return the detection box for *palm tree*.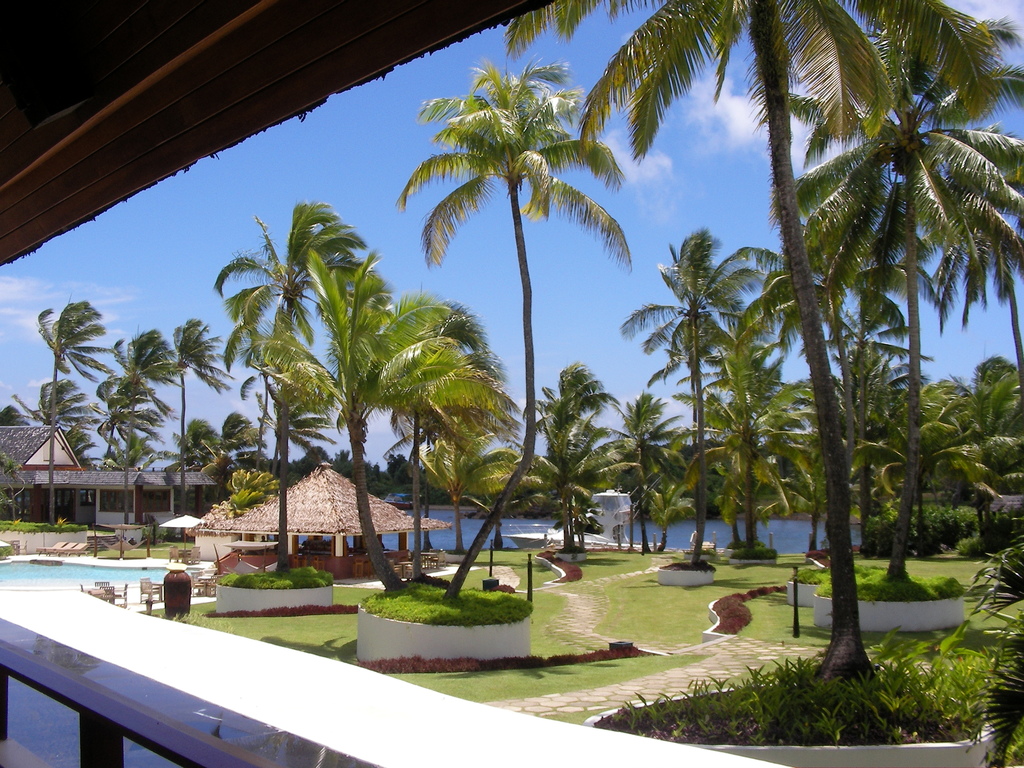
detection(602, 399, 650, 538).
